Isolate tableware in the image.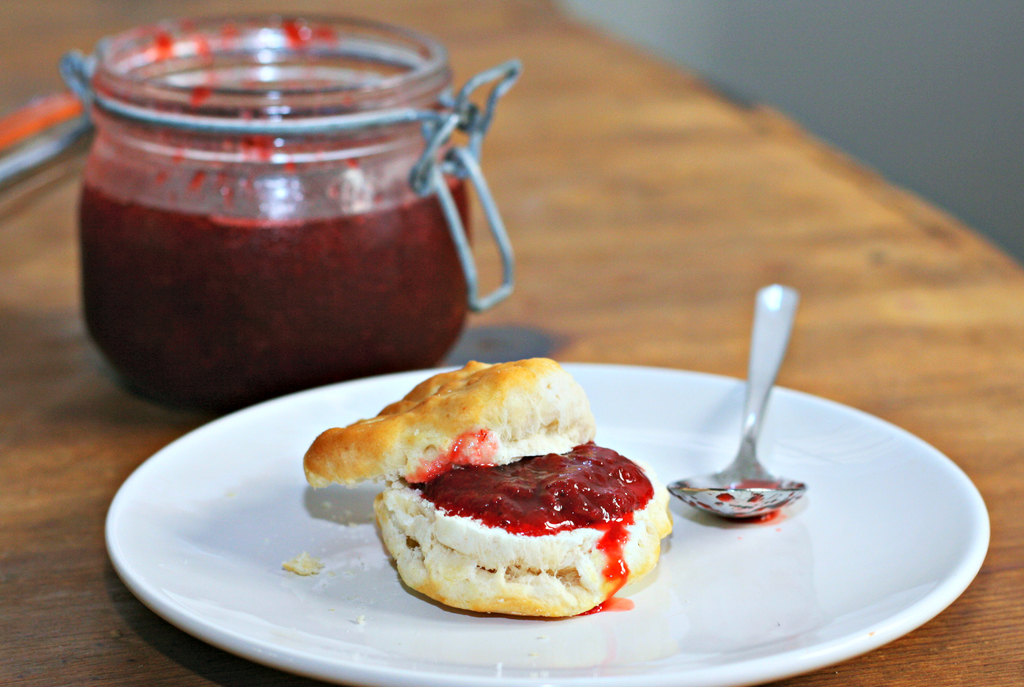
Isolated region: bbox=(100, 357, 996, 686).
